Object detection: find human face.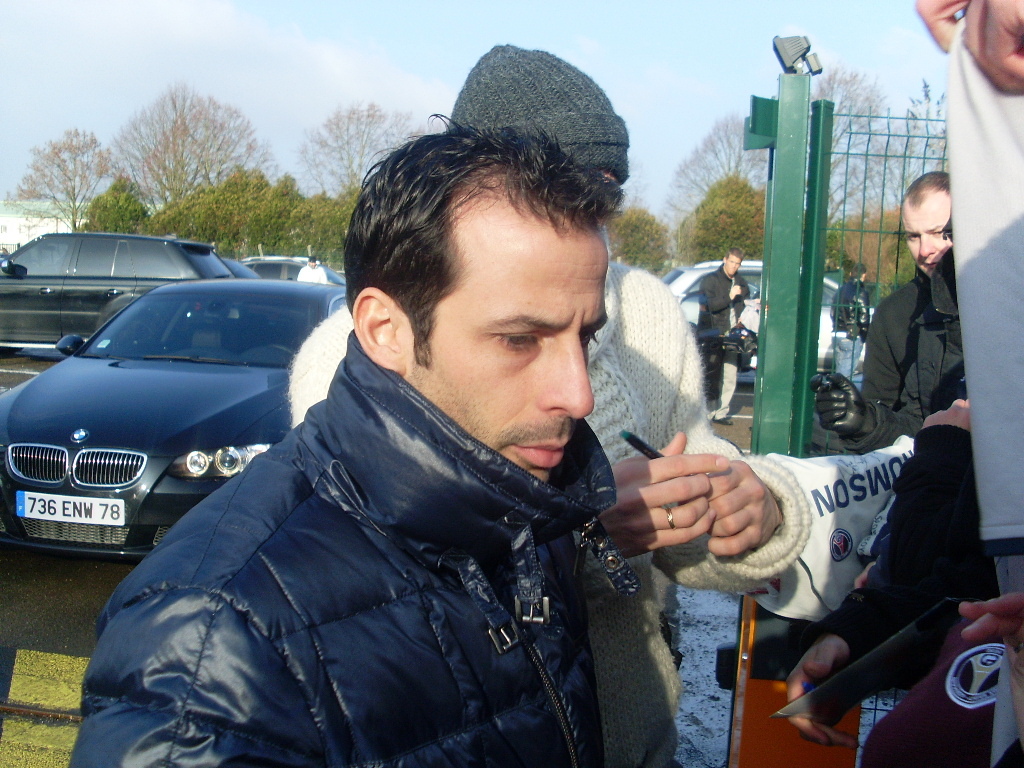
region(725, 256, 741, 276).
